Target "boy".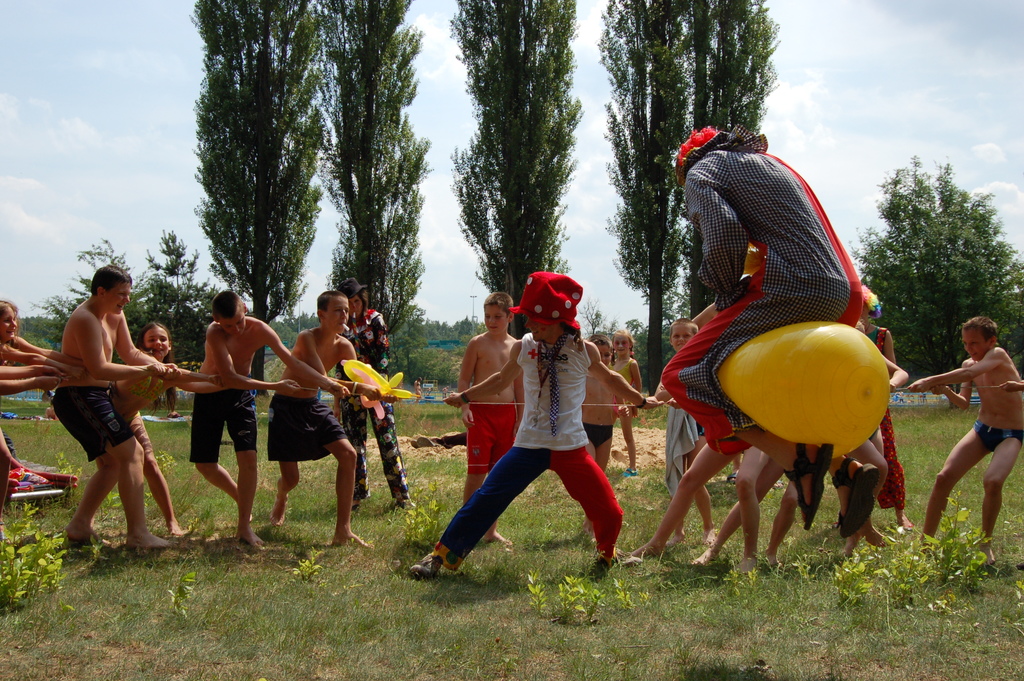
Target region: 189,290,349,544.
